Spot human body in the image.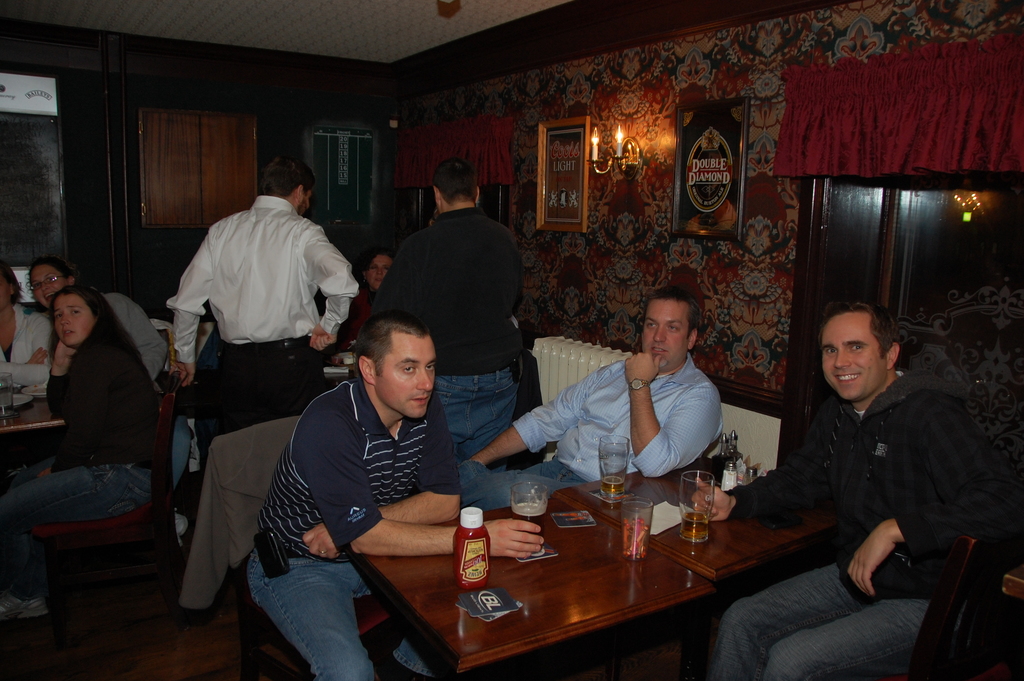
human body found at (left=20, top=267, right=194, bottom=613).
